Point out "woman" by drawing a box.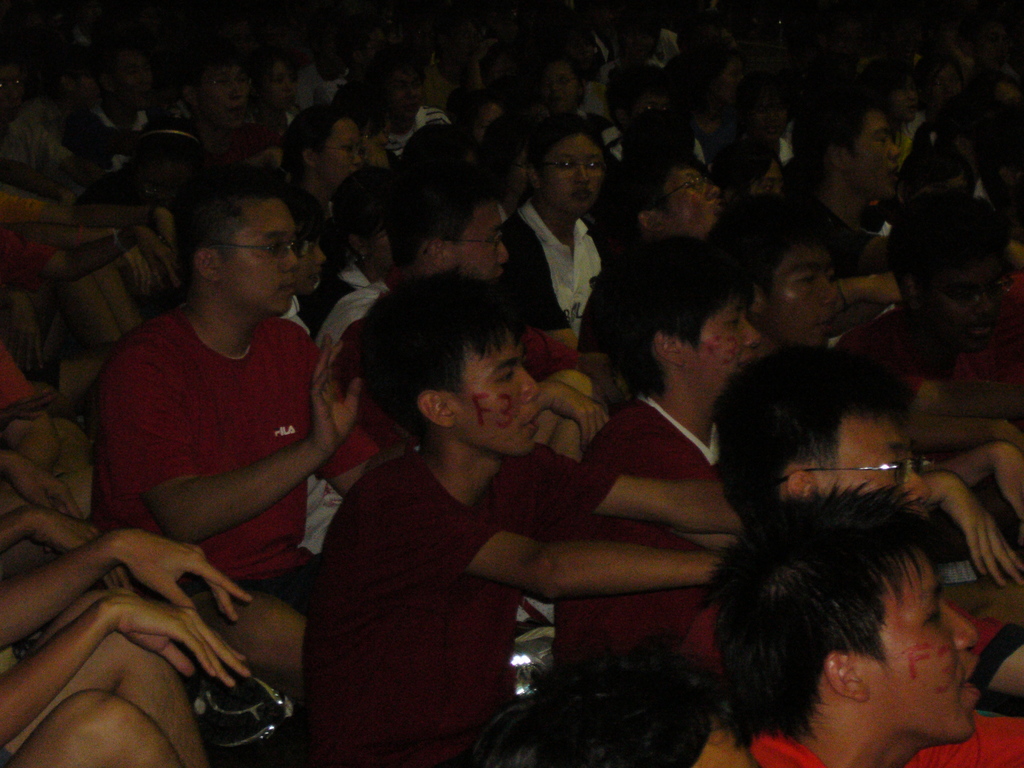
(725, 69, 796, 166).
